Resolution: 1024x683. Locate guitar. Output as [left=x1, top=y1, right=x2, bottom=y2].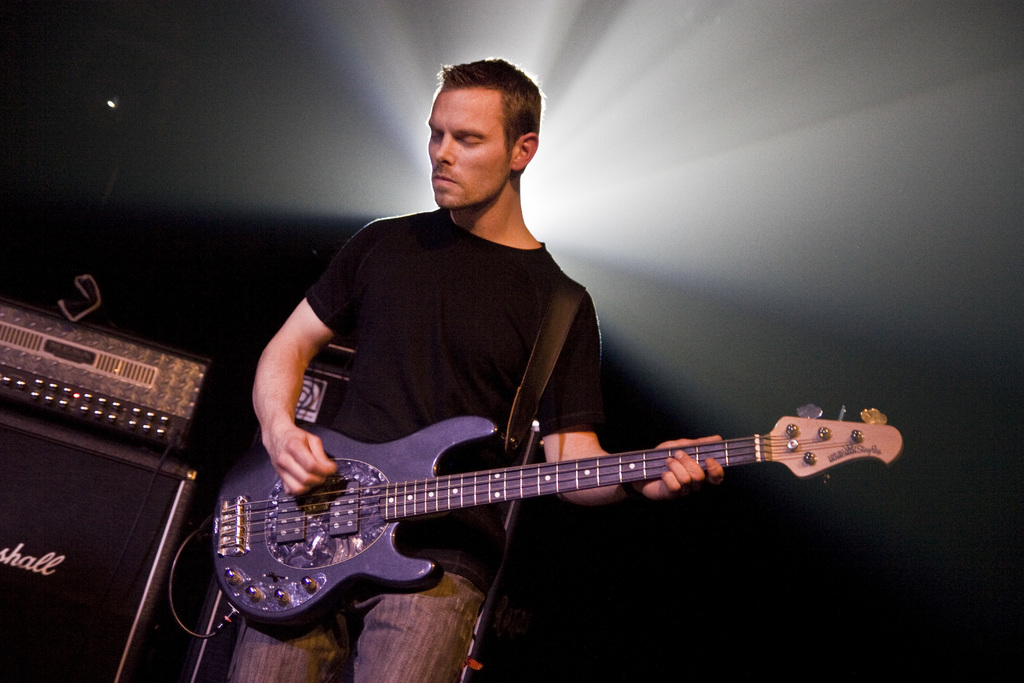
[left=214, top=402, right=900, bottom=631].
